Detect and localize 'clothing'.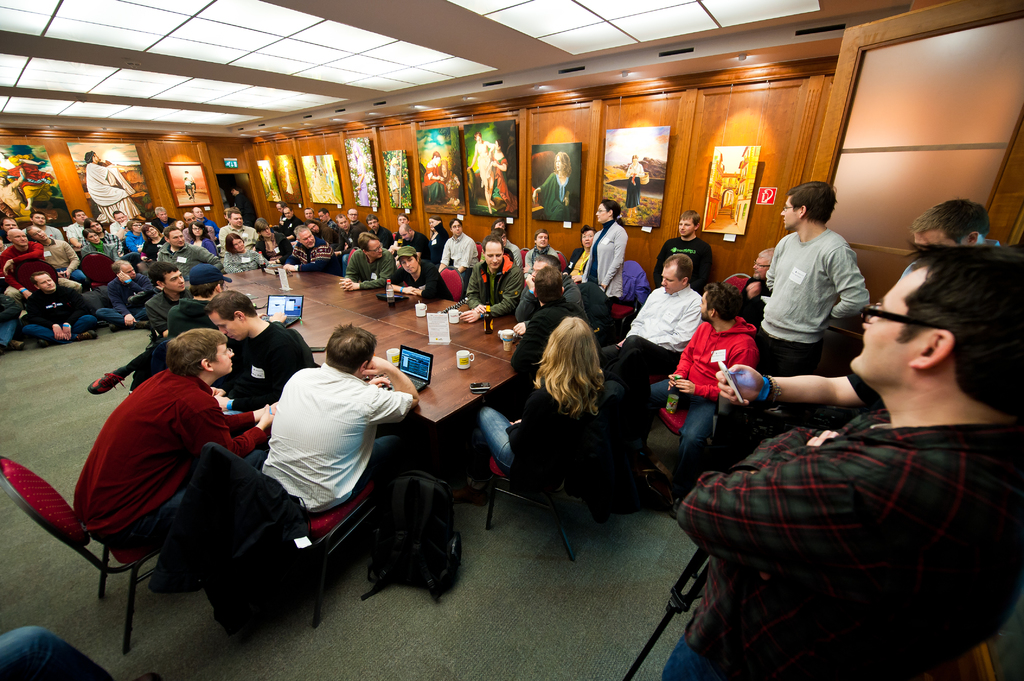
Localized at left=33, top=237, right=93, bottom=290.
